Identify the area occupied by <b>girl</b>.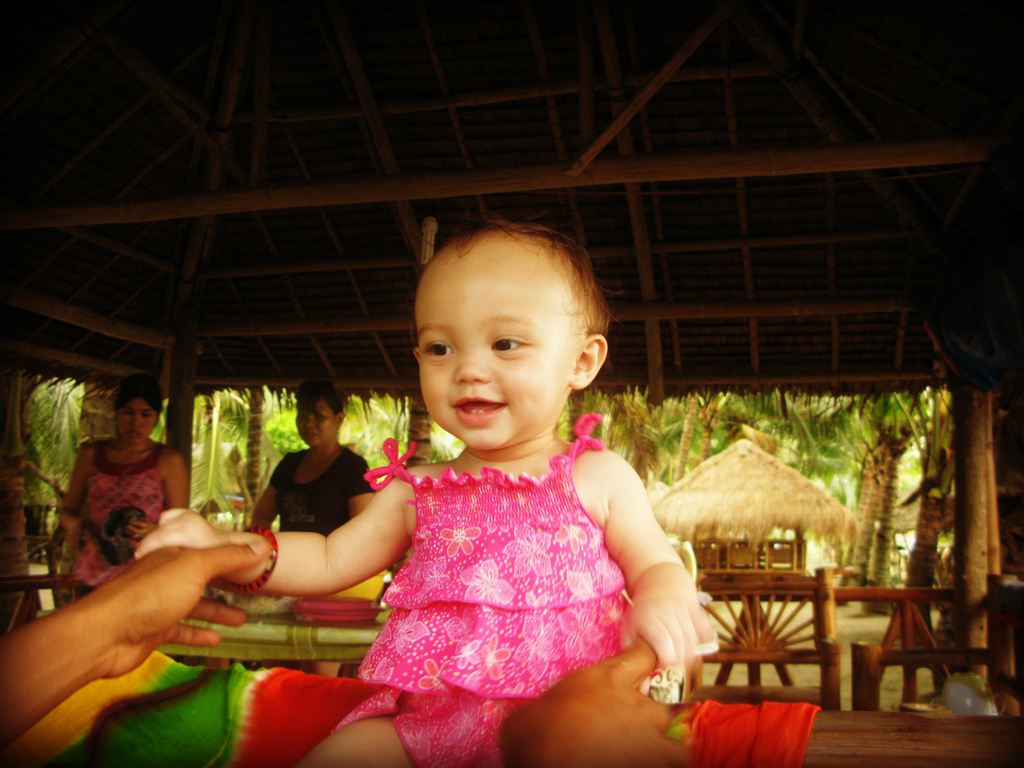
Area: detection(135, 216, 718, 767).
